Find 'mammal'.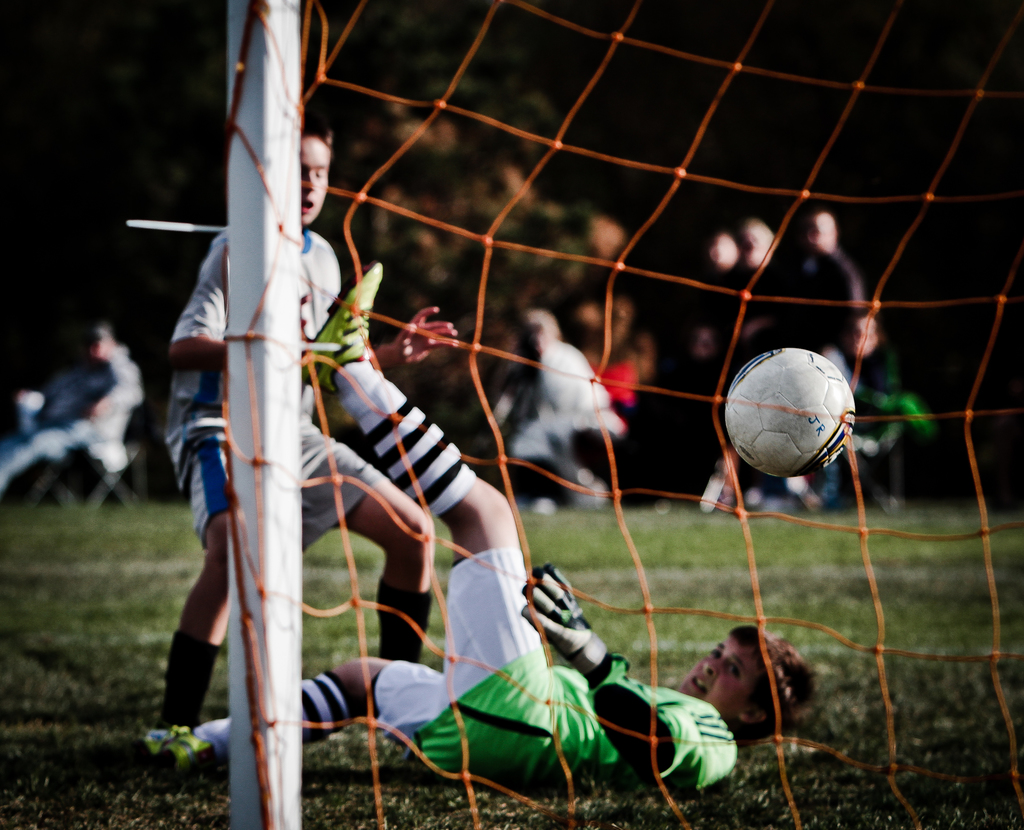
BBox(141, 51, 369, 767).
